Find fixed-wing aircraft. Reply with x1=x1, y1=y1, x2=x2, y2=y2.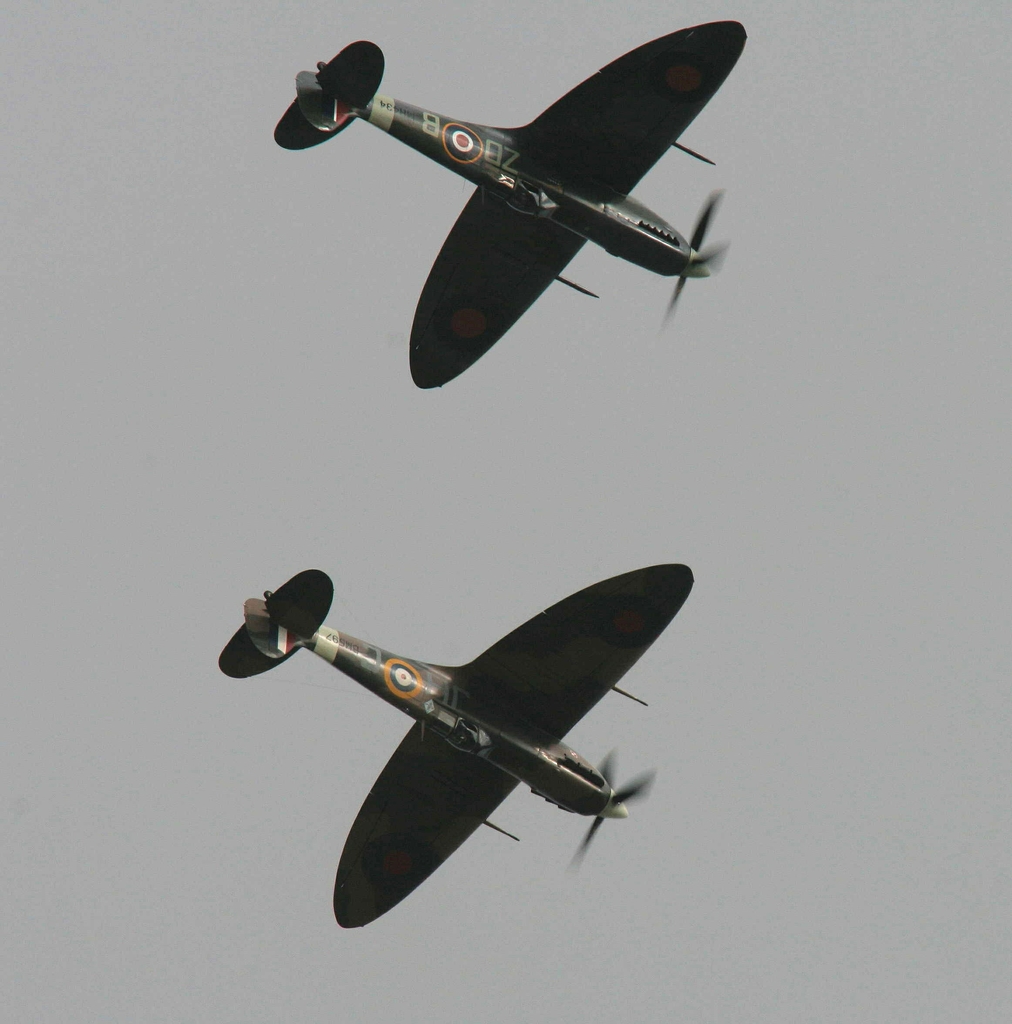
x1=209, y1=552, x2=694, y2=930.
